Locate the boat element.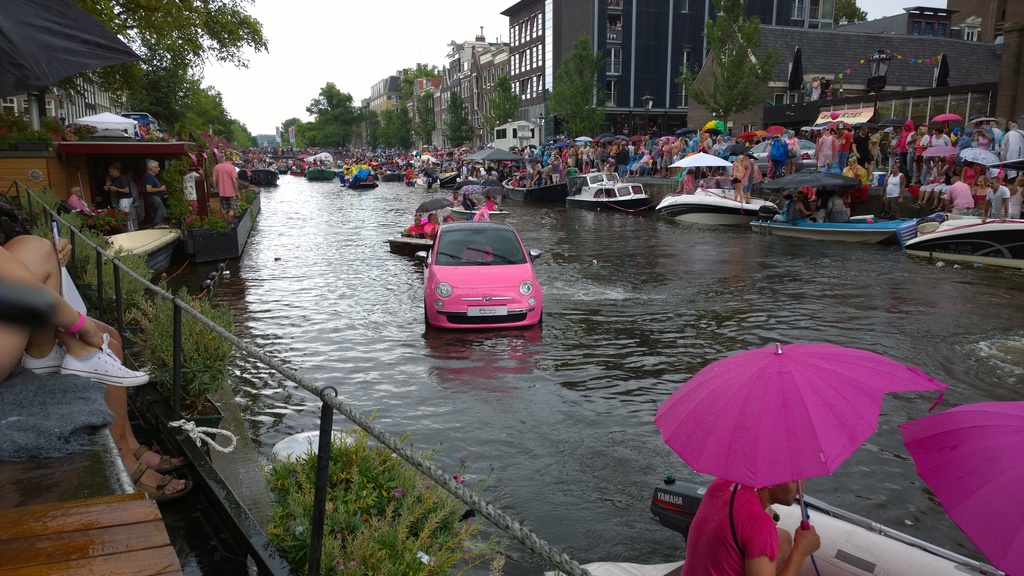
Element bbox: (564,173,650,214).
